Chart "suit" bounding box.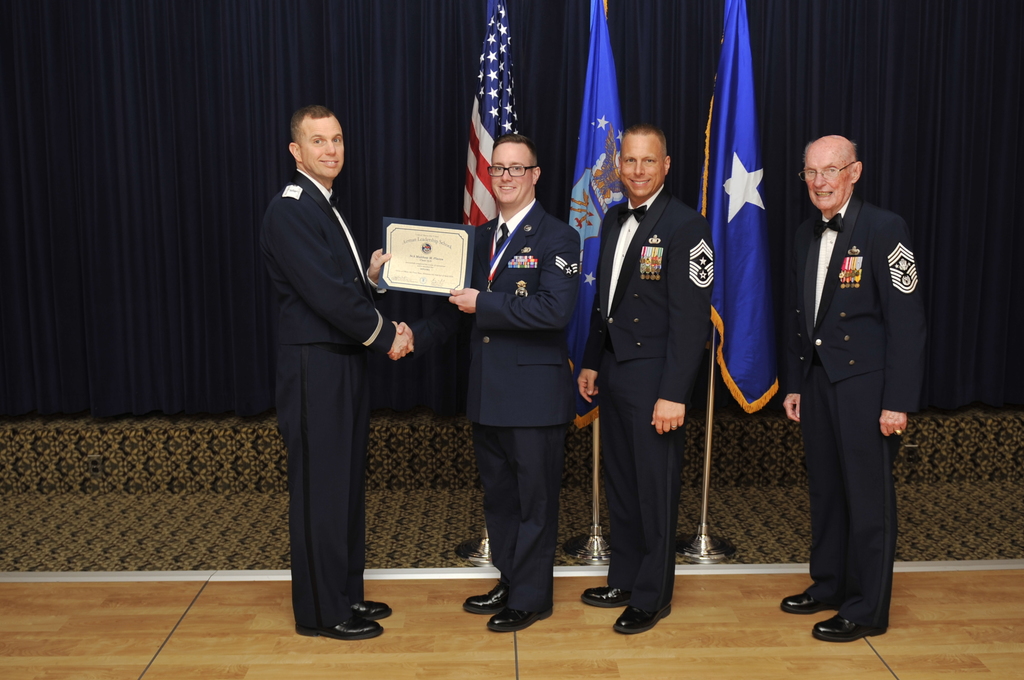
Charted: 781, 187, 924, 628.
